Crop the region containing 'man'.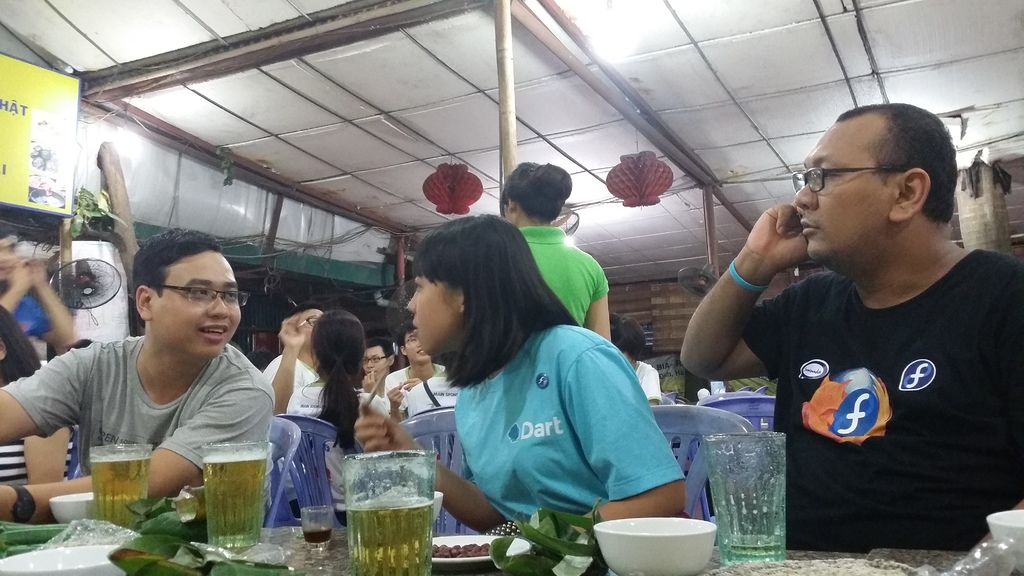
Crop region: 0, 229, 275, 523.
